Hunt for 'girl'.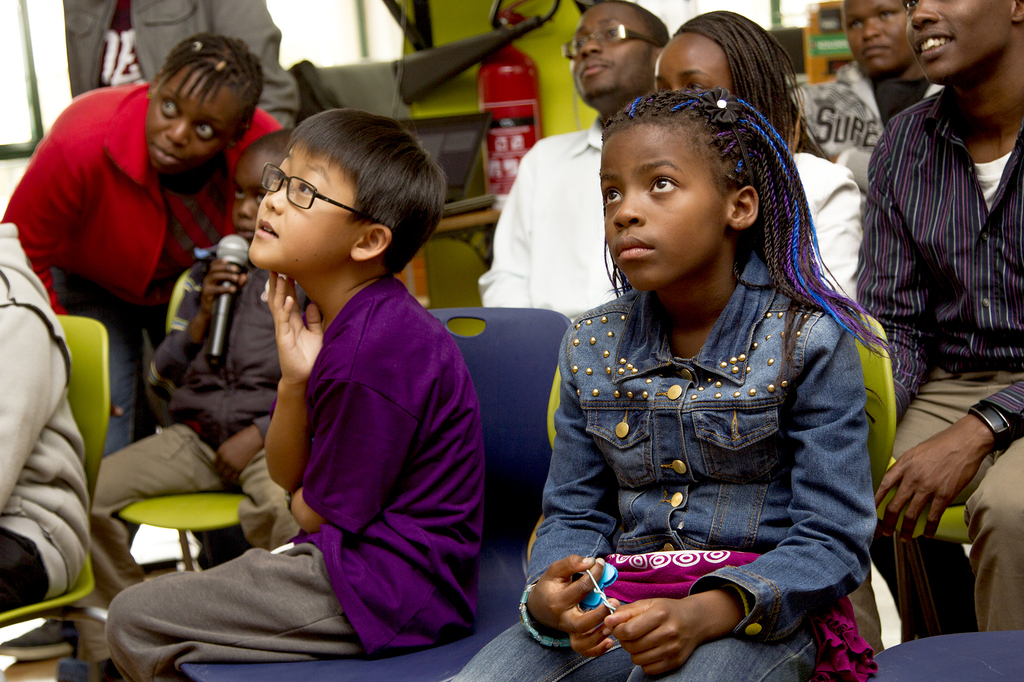
Hunted down at 452:90:911:681.
